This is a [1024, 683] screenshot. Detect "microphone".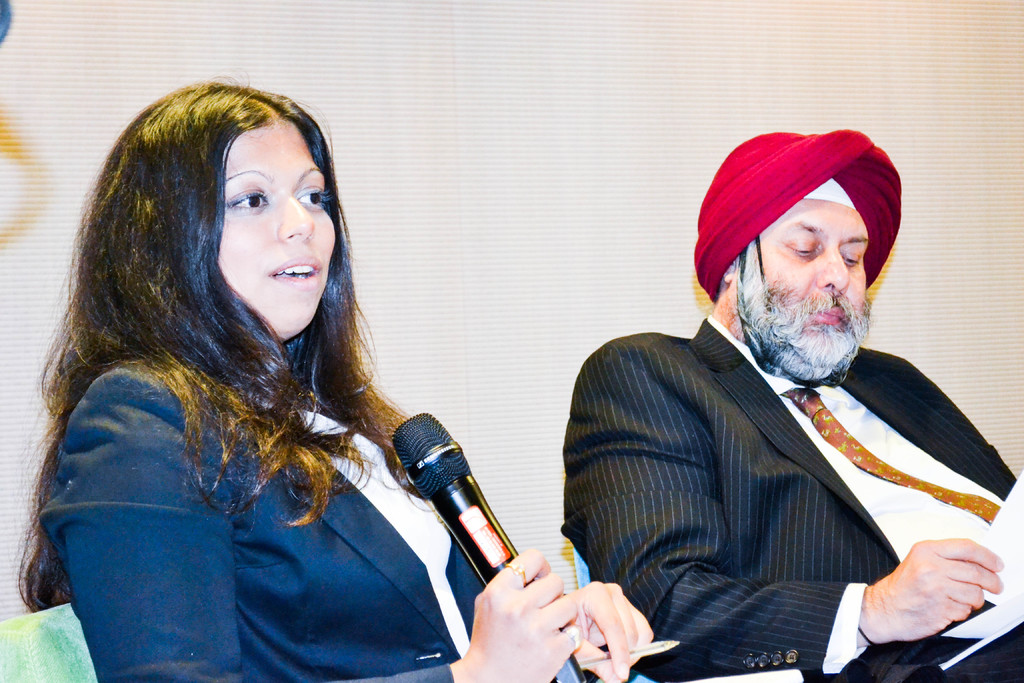
x1=374, y1=411, x2=550, y2=622.
